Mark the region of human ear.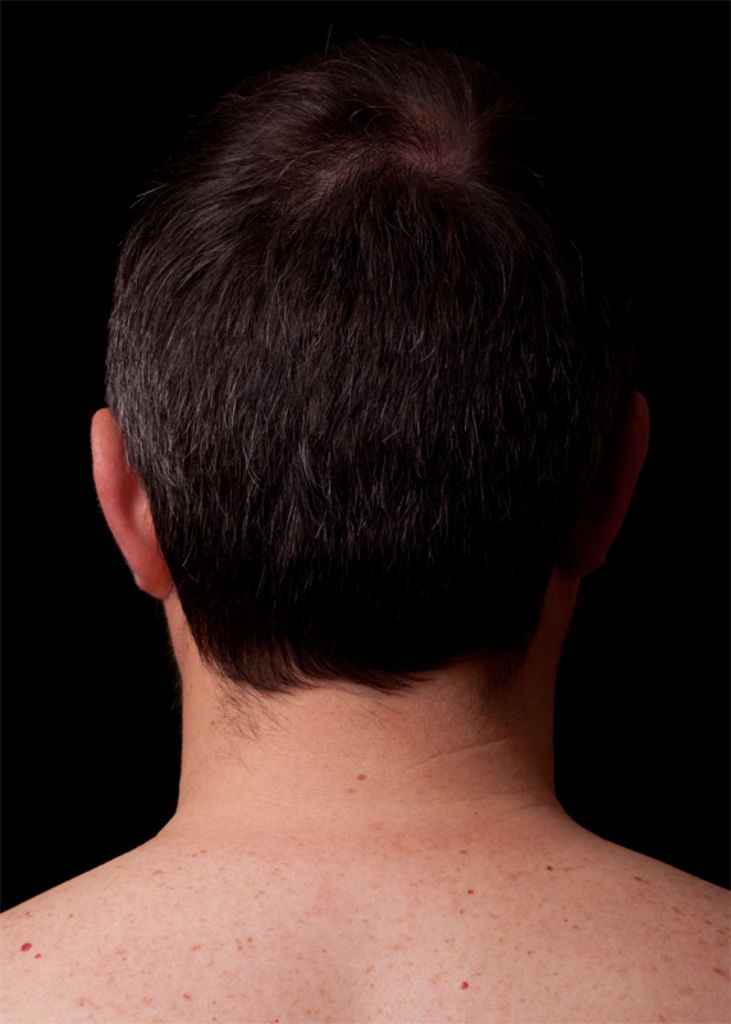
Region: 90 404 174 602.
